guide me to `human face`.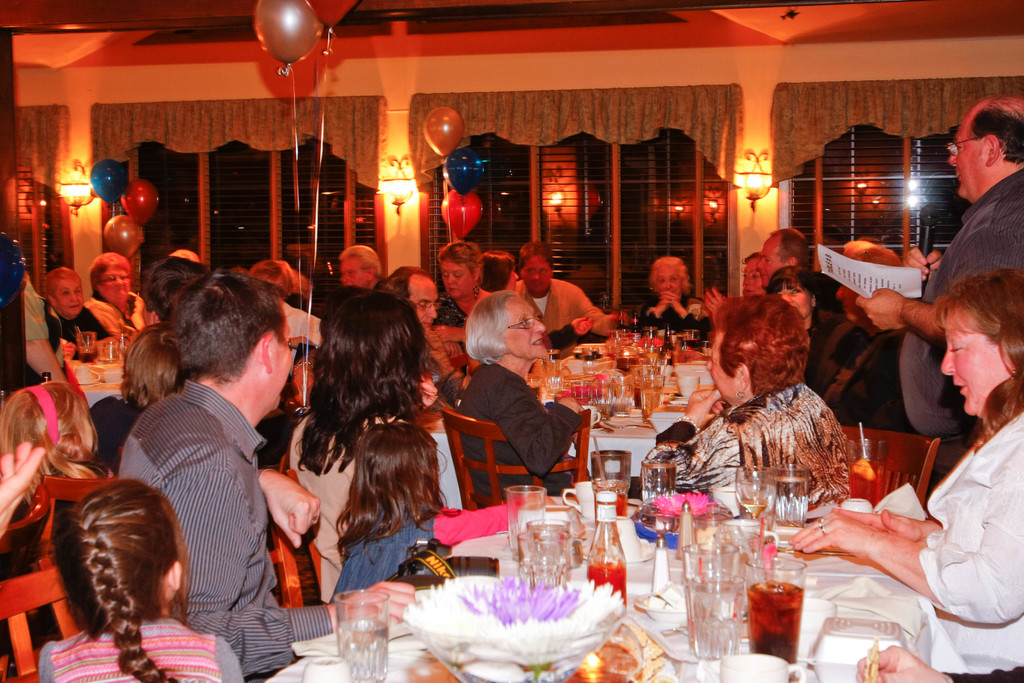
Guidance: detection(525, 258, 550, 297).
